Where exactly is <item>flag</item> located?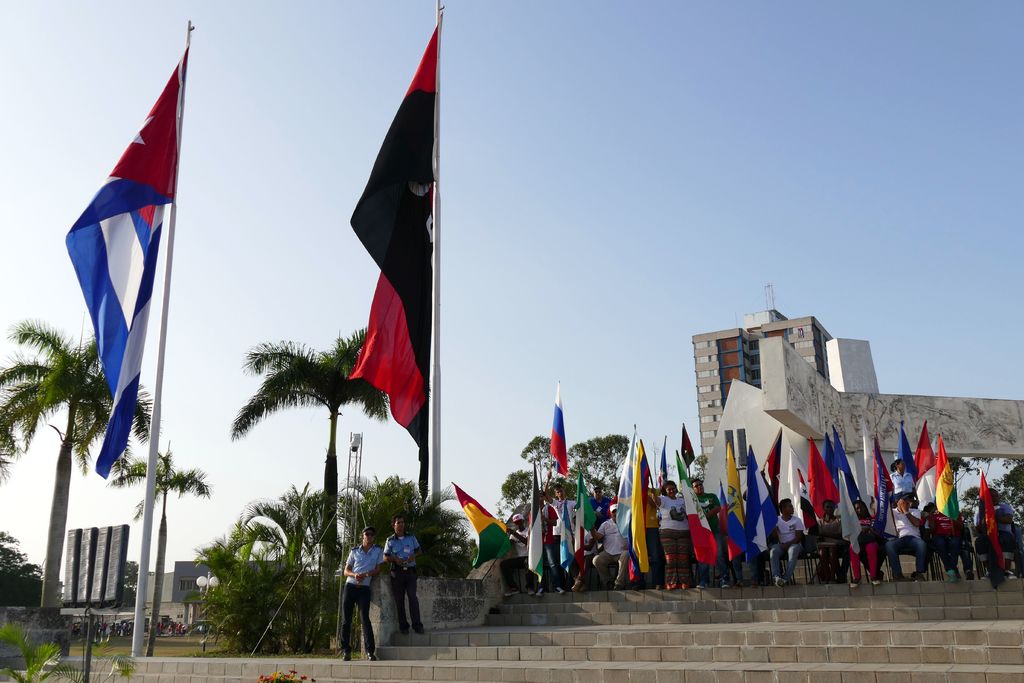
Its bounding box is detection(572, 533, 587, 575).
